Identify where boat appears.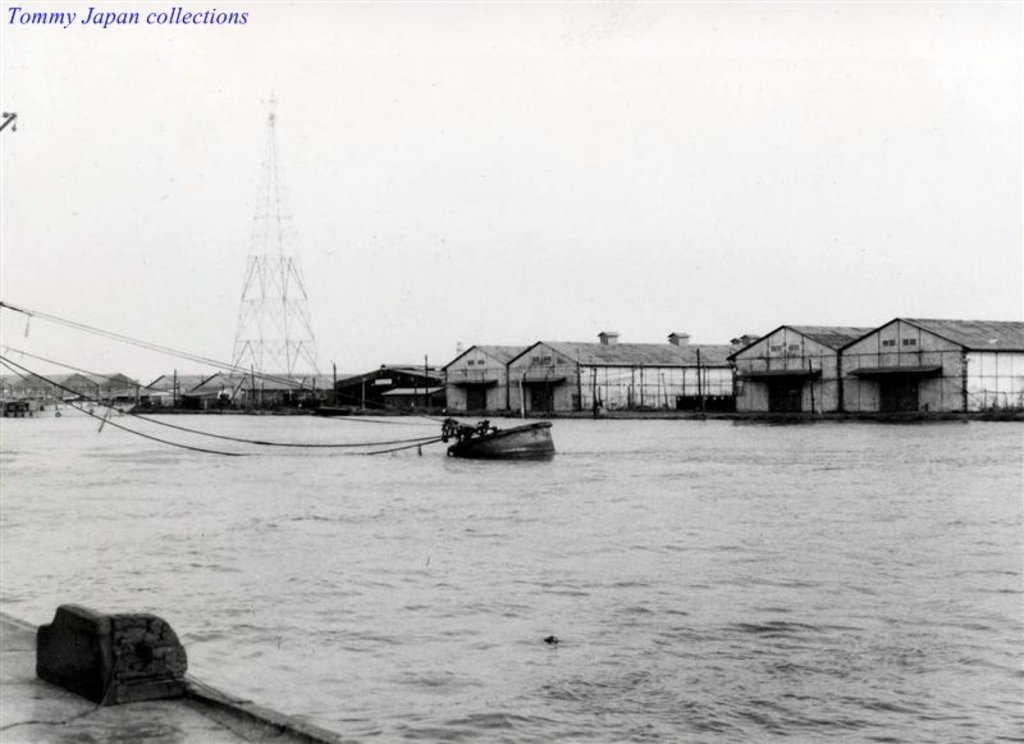
Appears at Rect(438, 402, 576, 465).
